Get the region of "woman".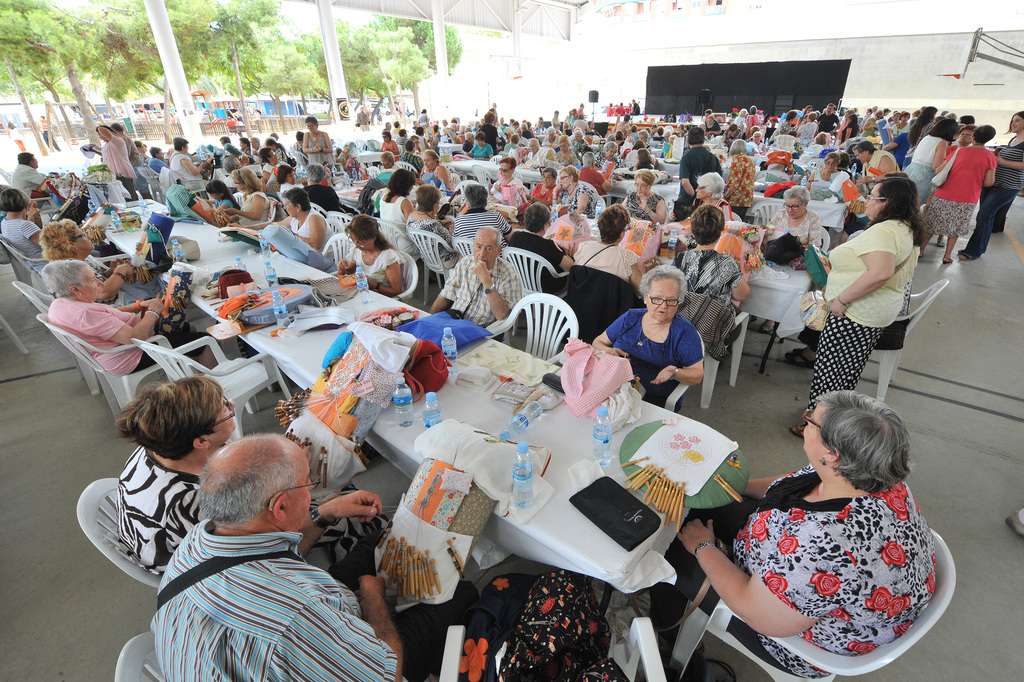
{"left": 901, "top": 119, "right": 954, "bottom": 217}.
